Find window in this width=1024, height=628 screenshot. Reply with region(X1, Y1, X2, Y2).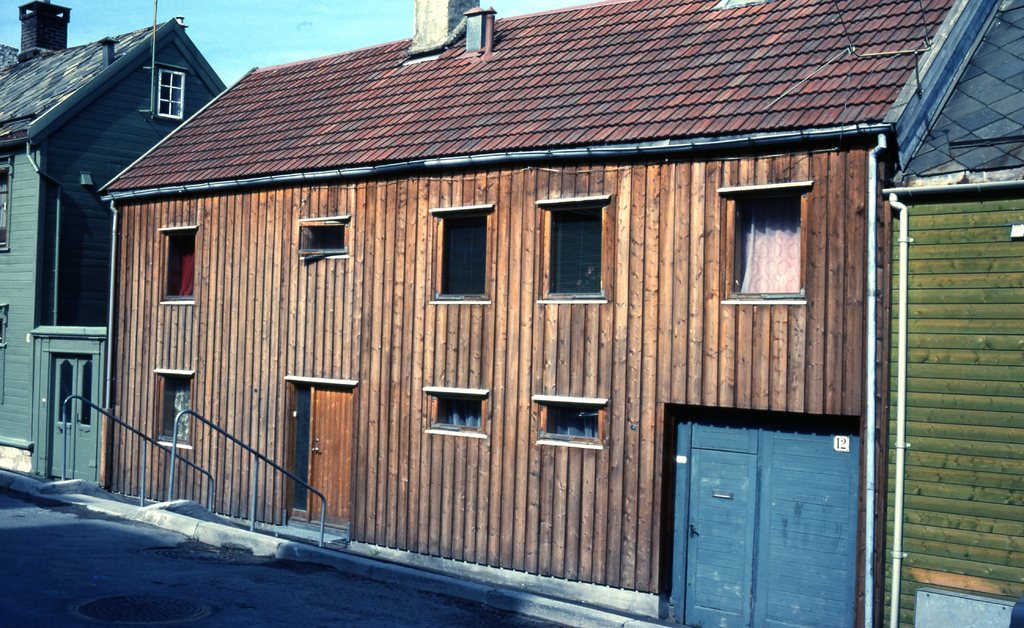
region(296, 215, 349, 255).
